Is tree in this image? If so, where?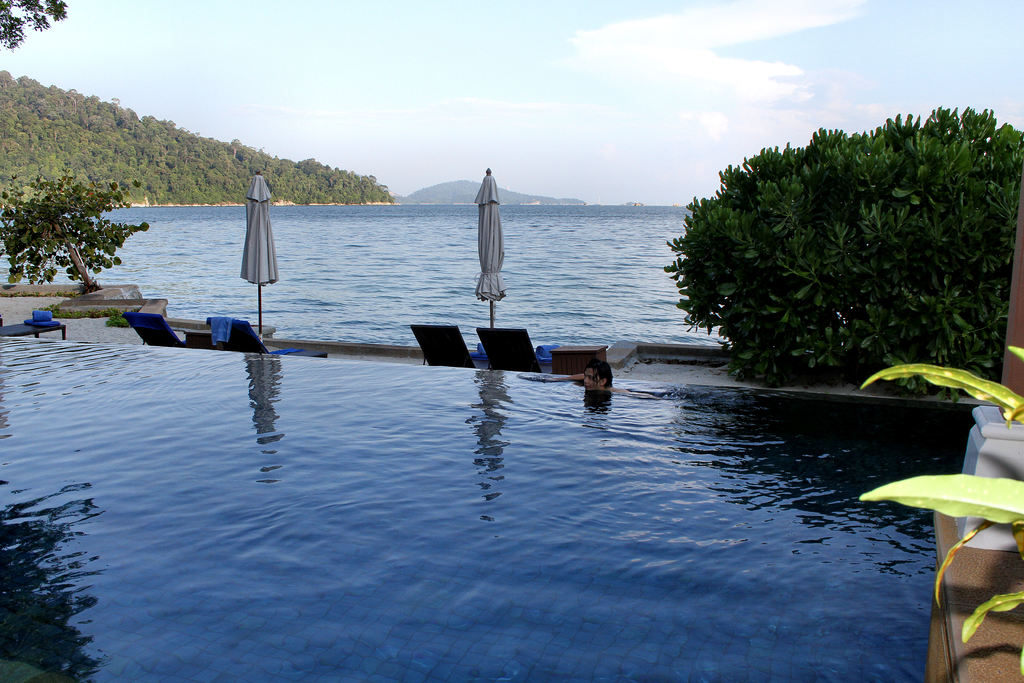
Yes, at x1=0 y1=0 x2=64 y2=45.
